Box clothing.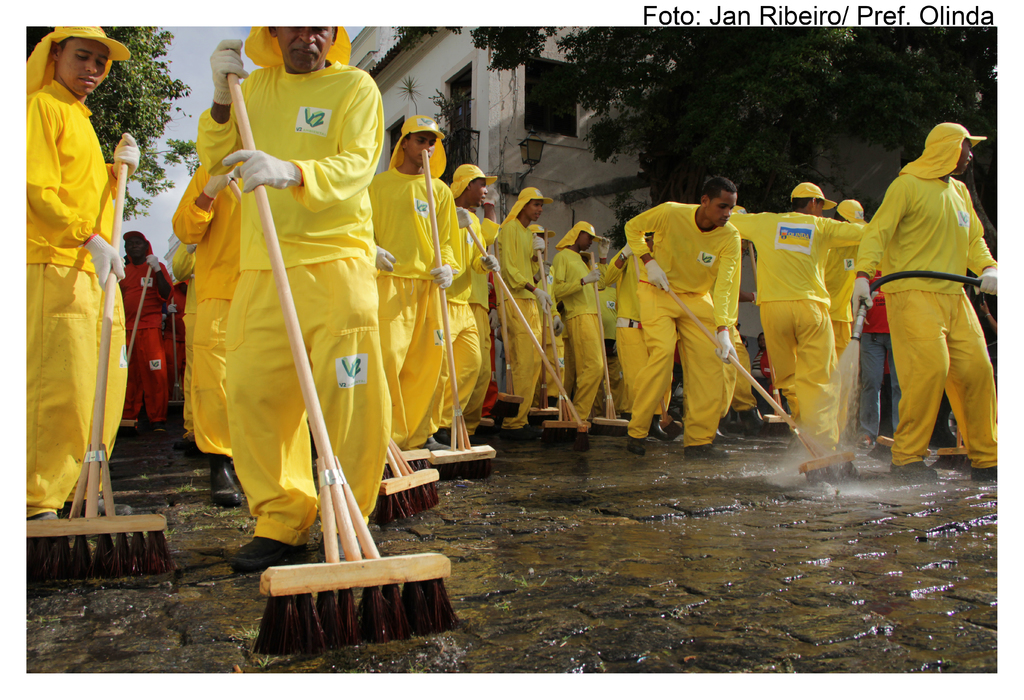
region(190, 47, 397, 550).
